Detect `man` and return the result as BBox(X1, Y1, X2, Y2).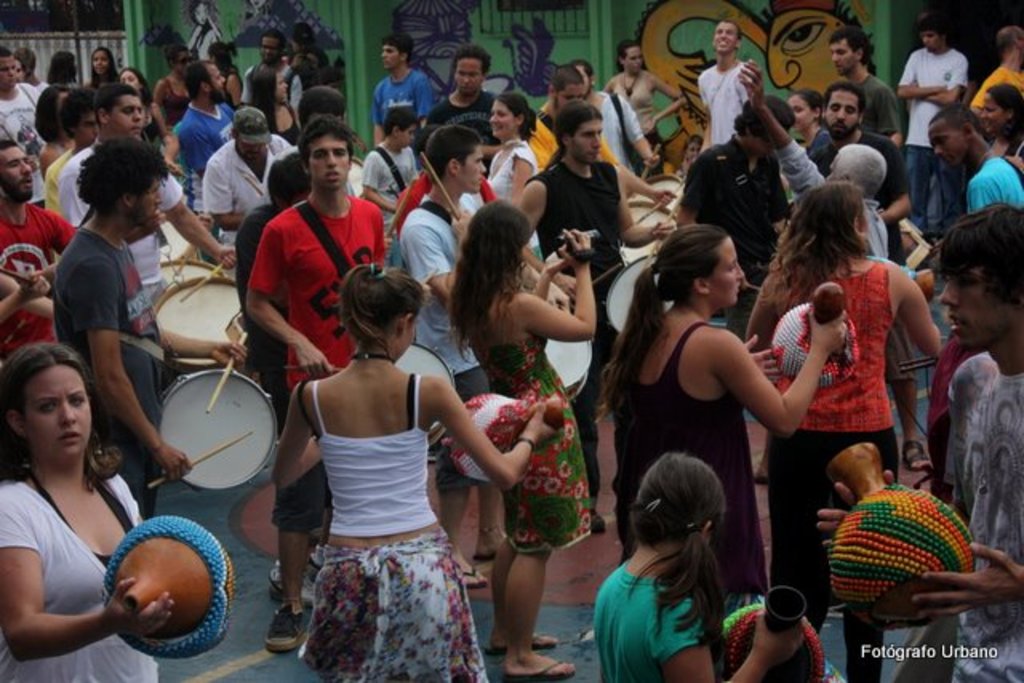
BBox(675, 96, 790, 480).
